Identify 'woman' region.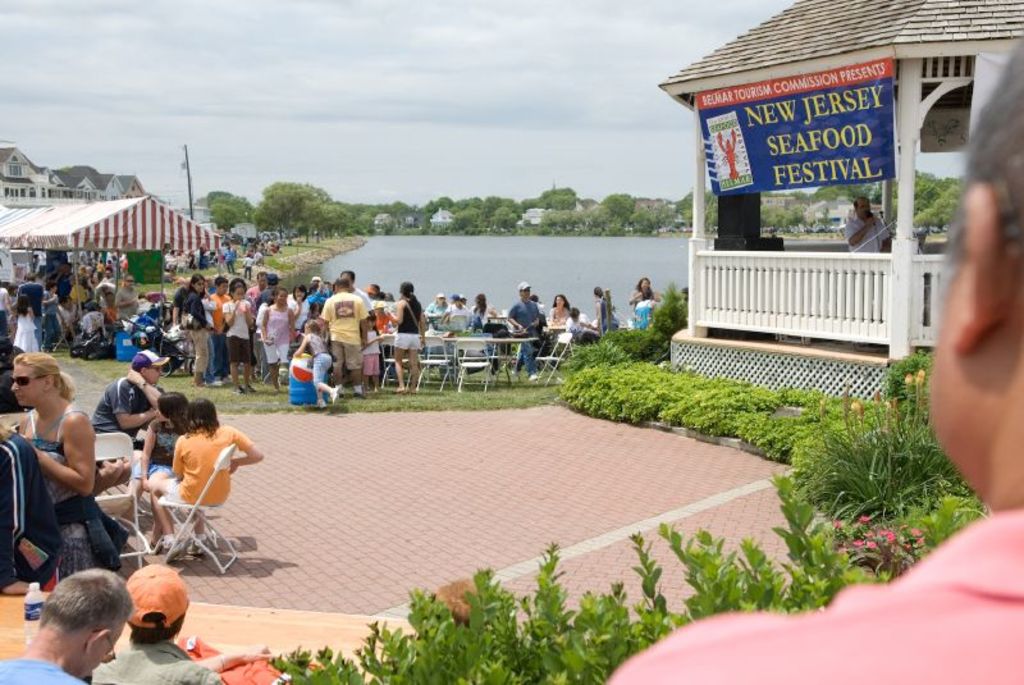
Region: [x1=9, y1=356, x2=96, y2=577].
